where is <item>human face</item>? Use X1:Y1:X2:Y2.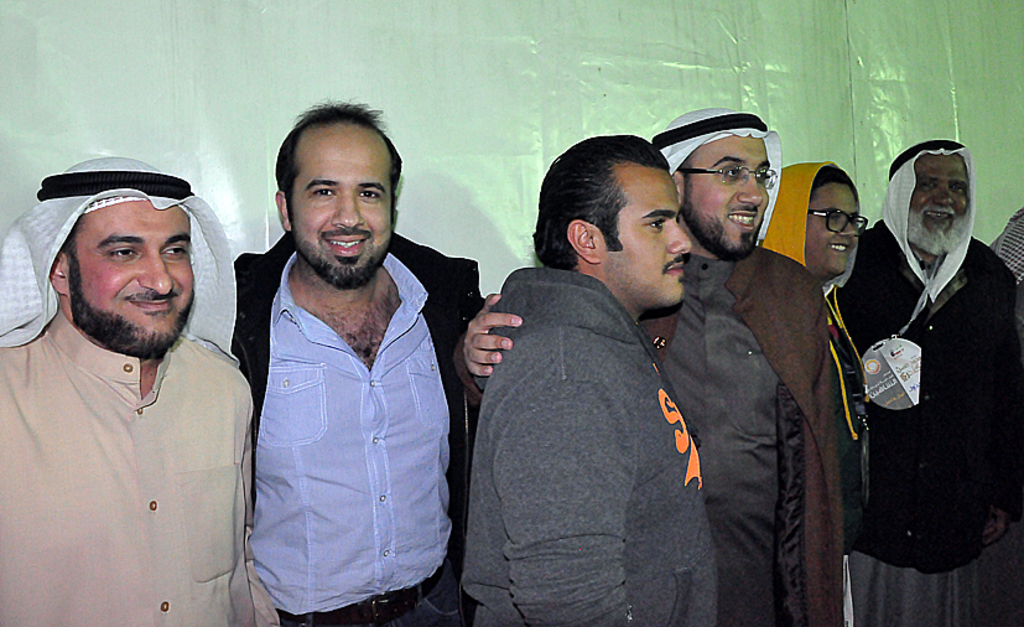
680:136:765:260.
